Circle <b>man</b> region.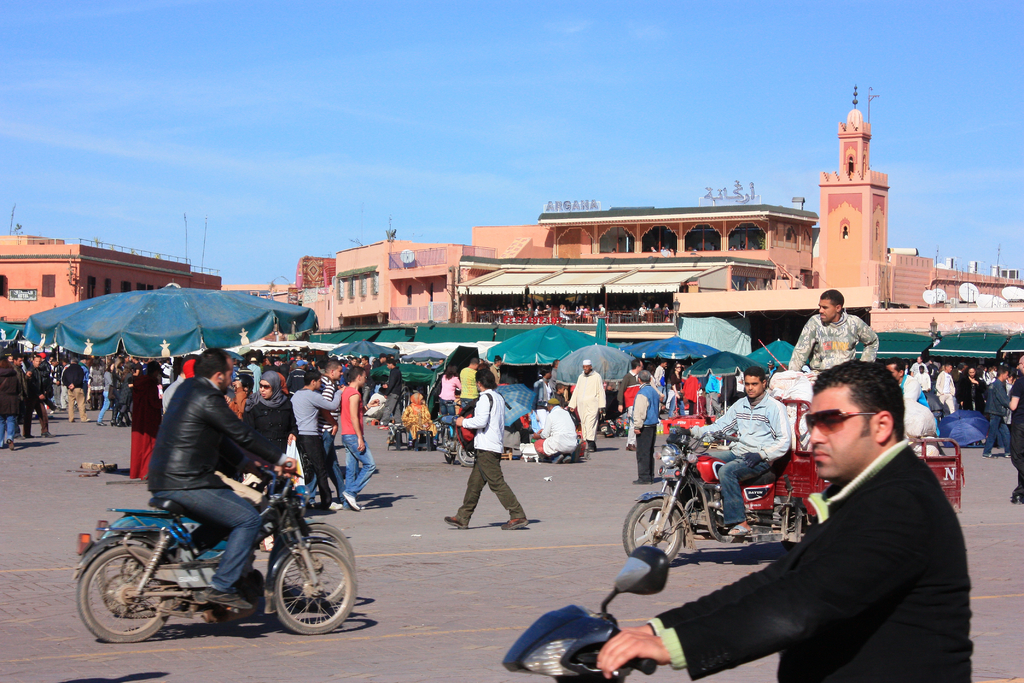
Region: (x1=442, y1=368, x2=530, y2=534).
